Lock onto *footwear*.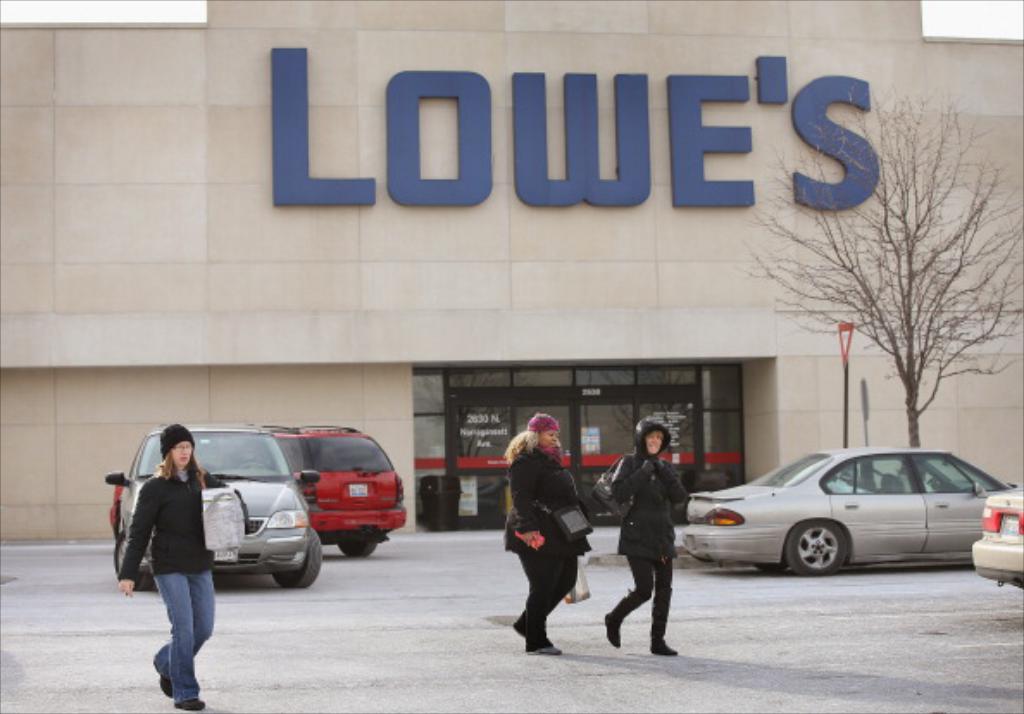
Locked: [x1=157, y1=667, x2=171, y2=697].
